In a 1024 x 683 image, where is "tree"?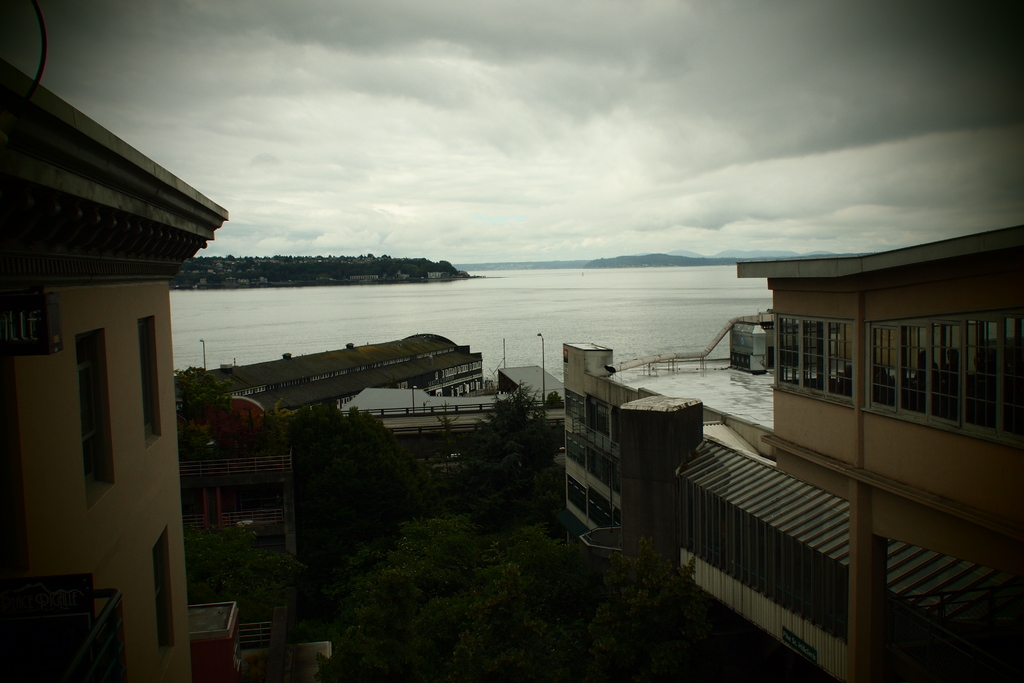
left=477, top=382, right=553, bottom=472.
